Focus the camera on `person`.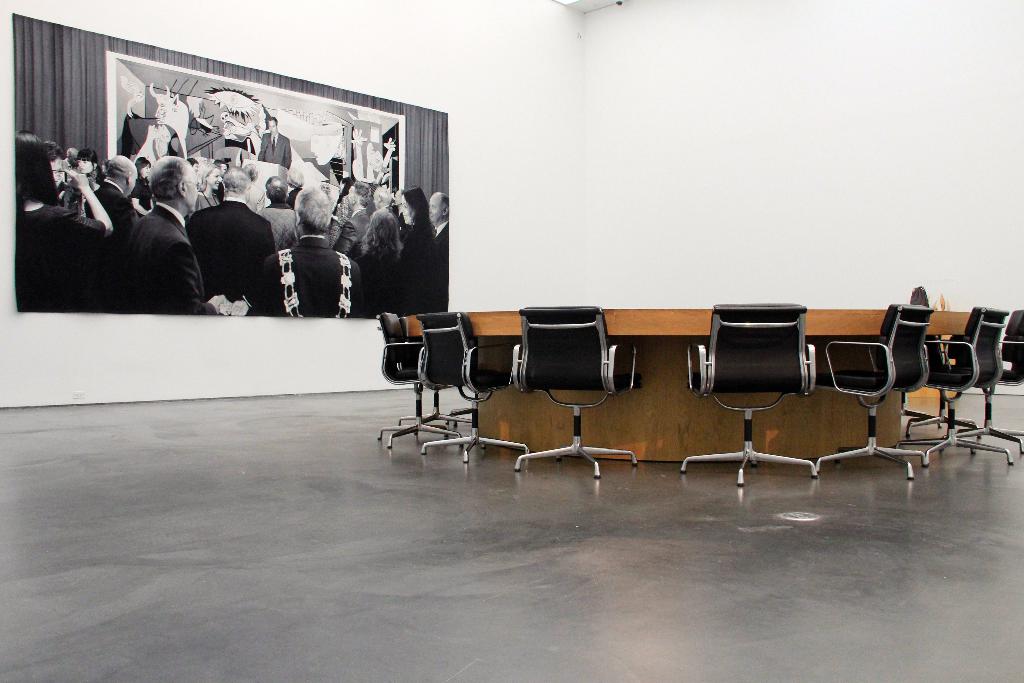
Focus region: {"left": 259, "top": 114, "right": 296, "bottom": 171}.
